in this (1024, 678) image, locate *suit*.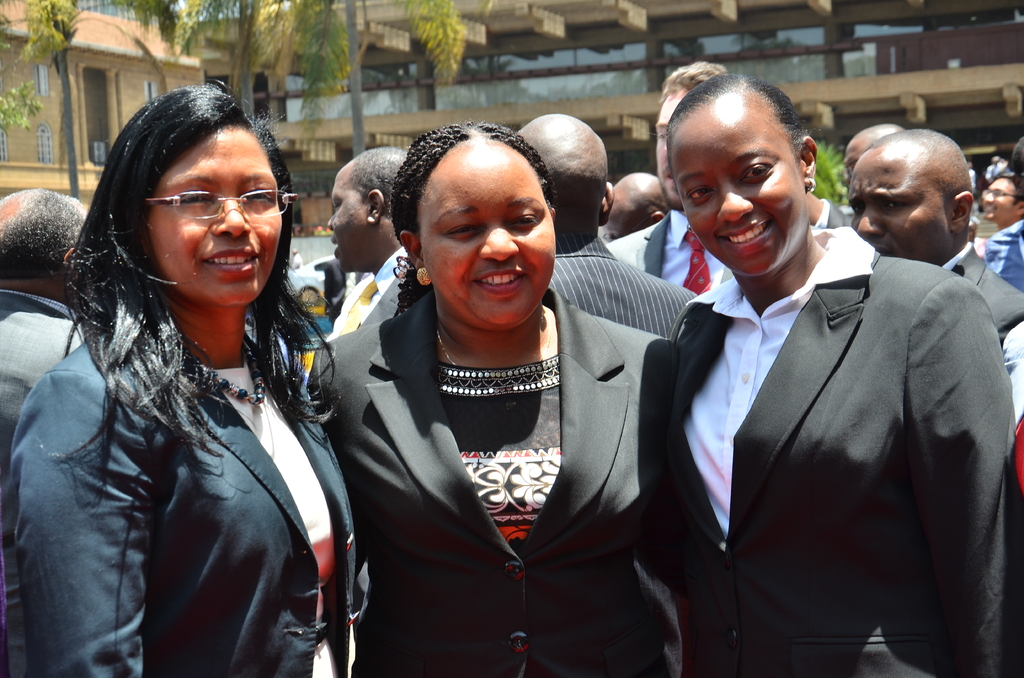
Bounding box: rect(308, 286, 675, 677).
